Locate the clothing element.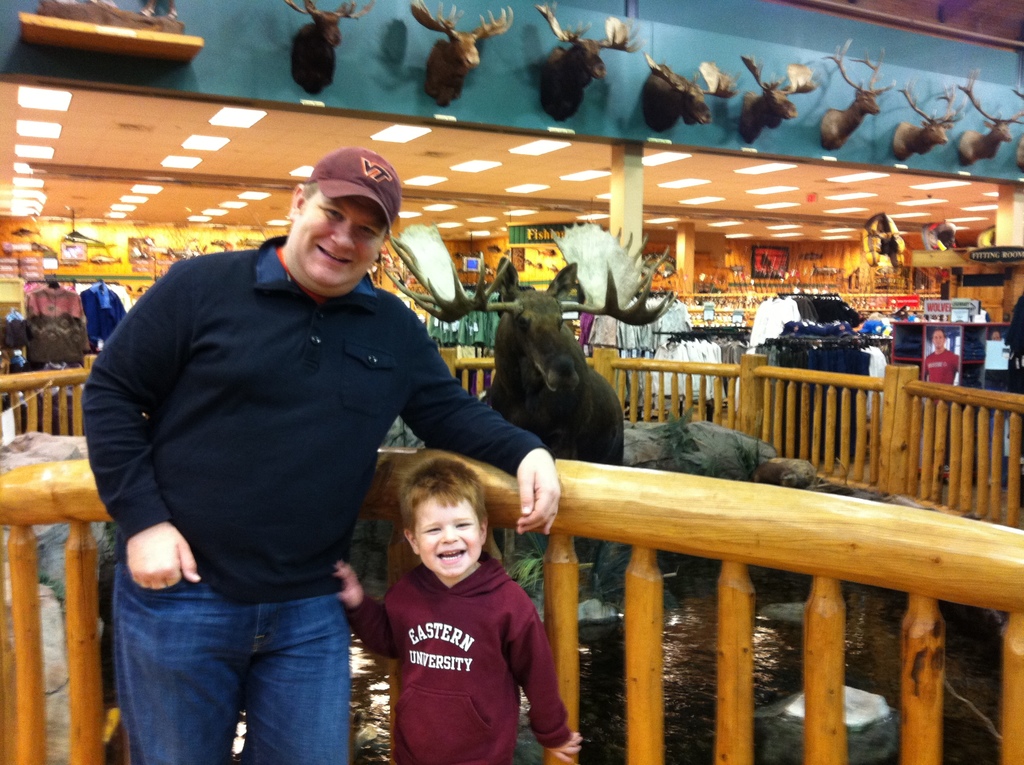
Element bbox: [925,347,961,388].
